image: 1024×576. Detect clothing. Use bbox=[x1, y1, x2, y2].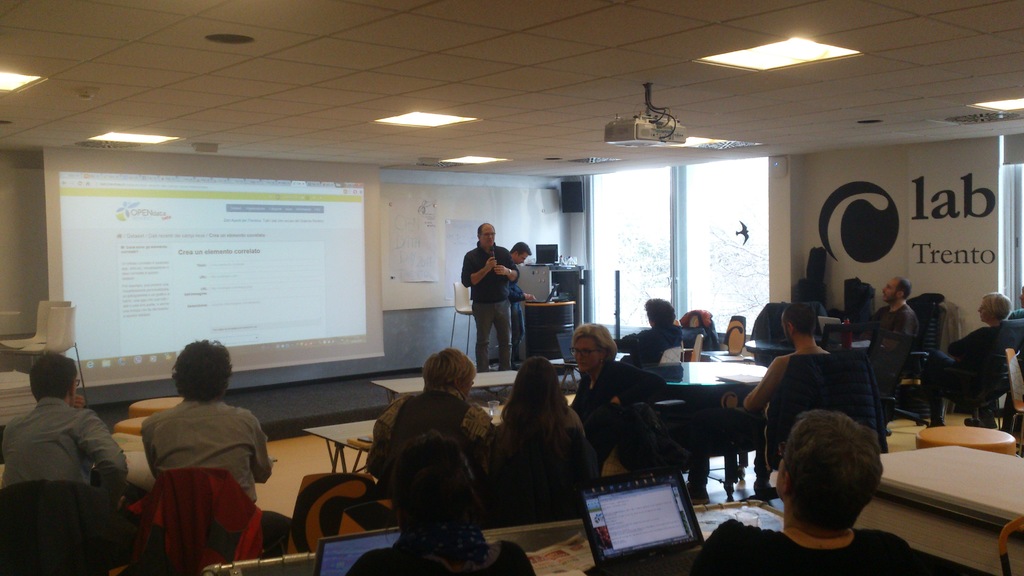
bbox=[614, 315, 696, 369].
